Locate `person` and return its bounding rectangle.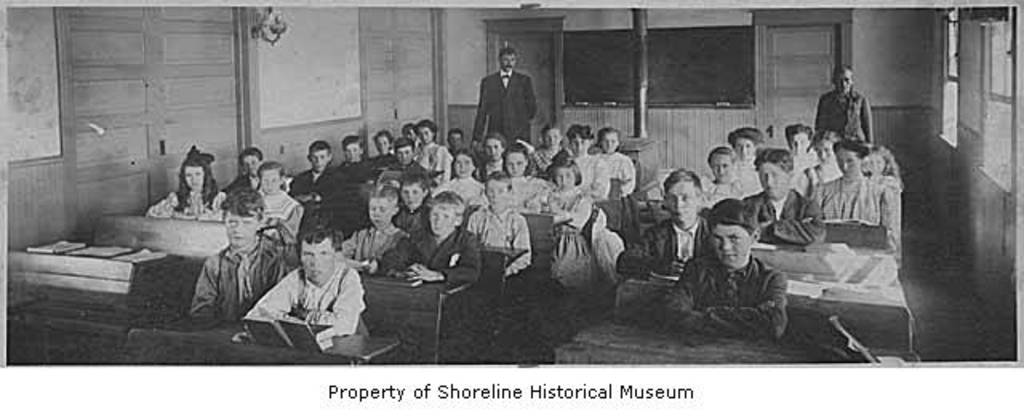
bbox(720, 128, 757, 195).
